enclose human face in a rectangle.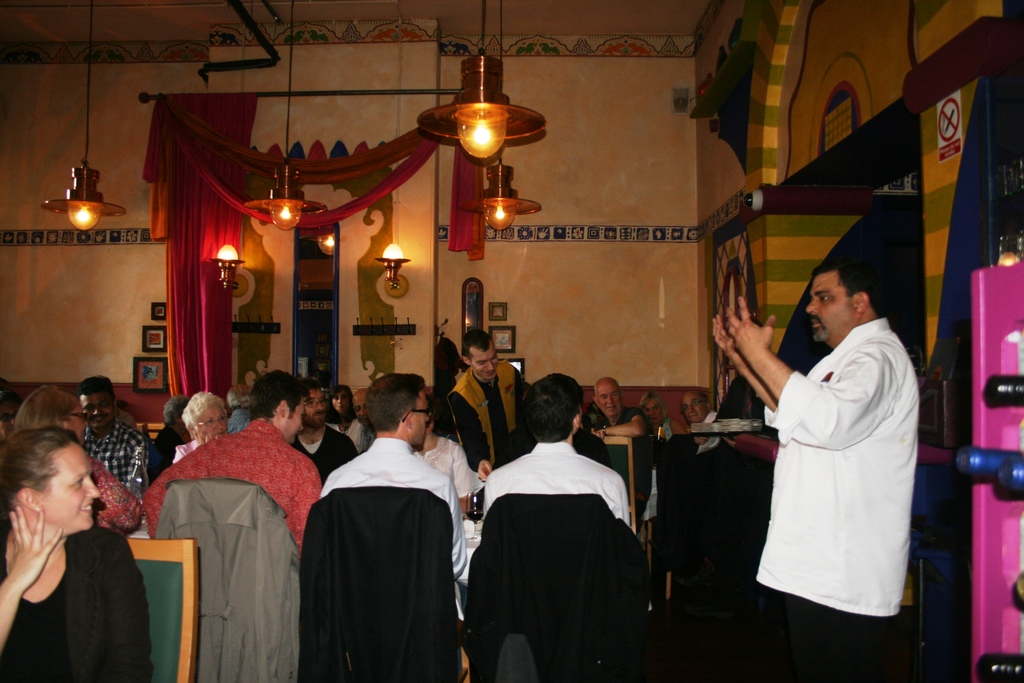
l=805, t=270, r=854, b=344.
